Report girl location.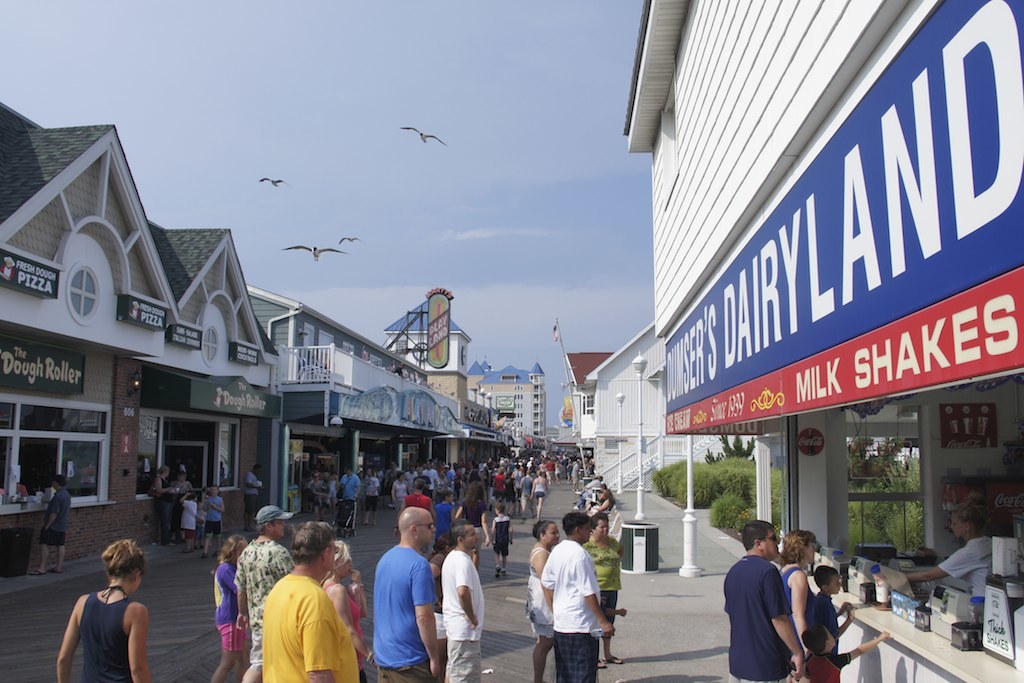
Report: left=57, top=540, right=153, bottom=682.
